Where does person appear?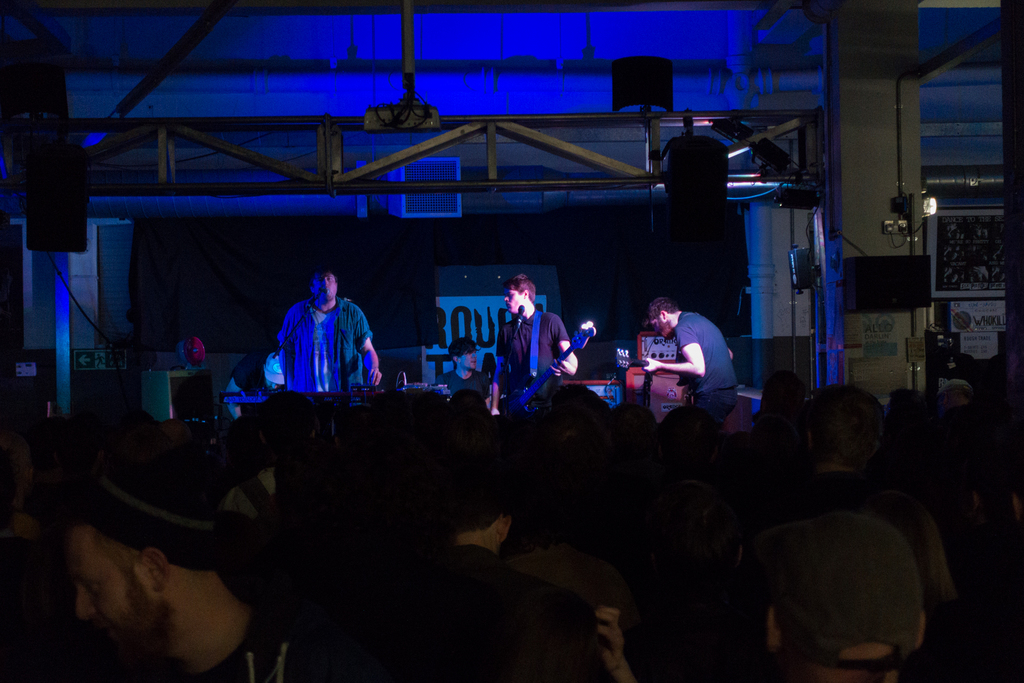
Appears at <region>794, 380, 902, 520</region>.
